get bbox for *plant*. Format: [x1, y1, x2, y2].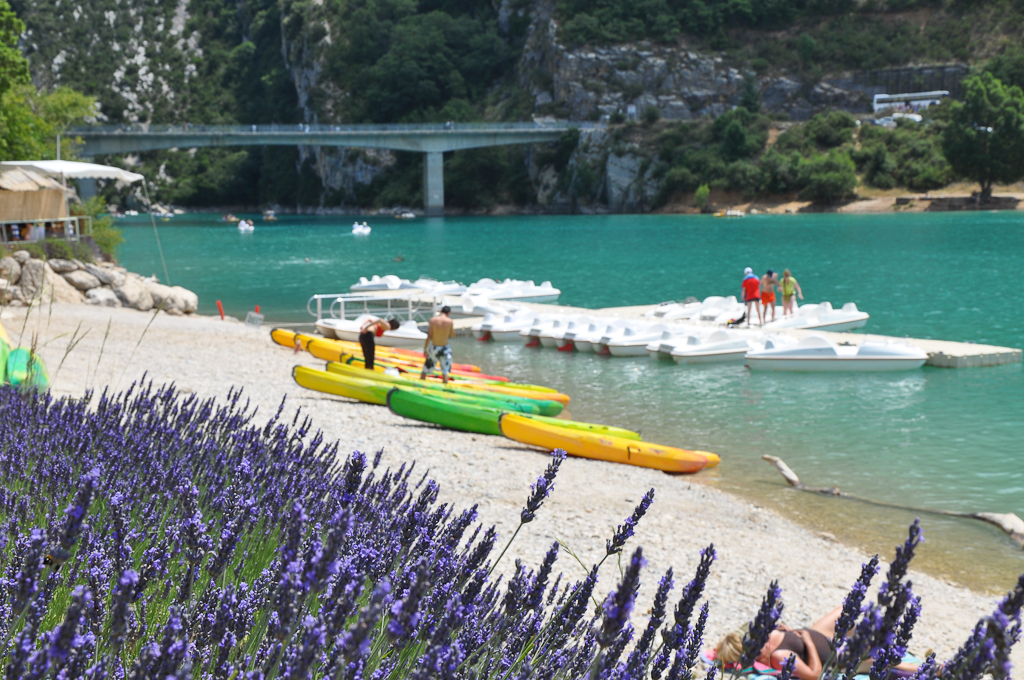
[916, 574, 1023, 679].
